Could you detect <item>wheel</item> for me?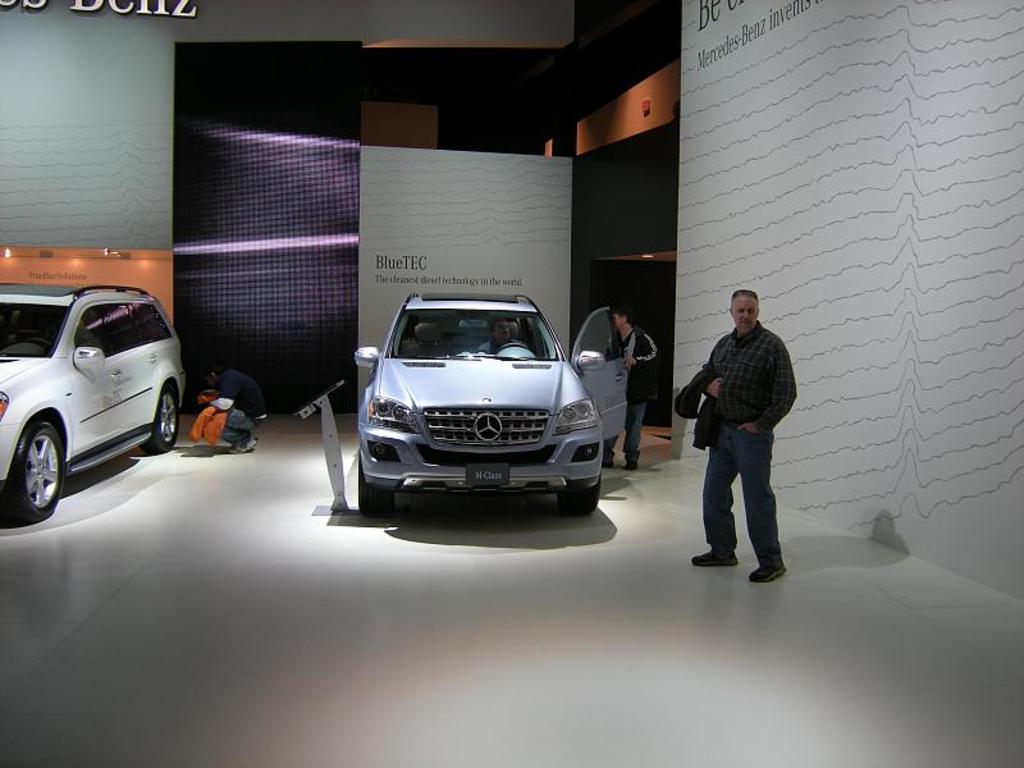
Detection result: [x1=500, y1=342, x2=527, y2=349].
